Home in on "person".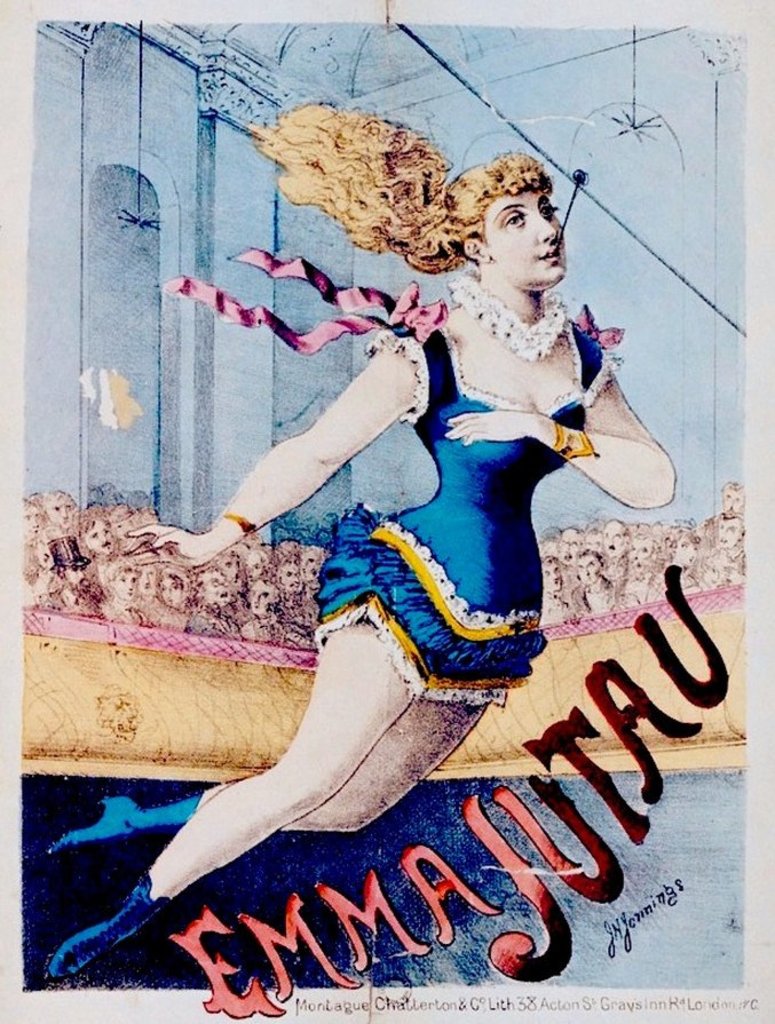
Homed in at (45,92,679,990).
